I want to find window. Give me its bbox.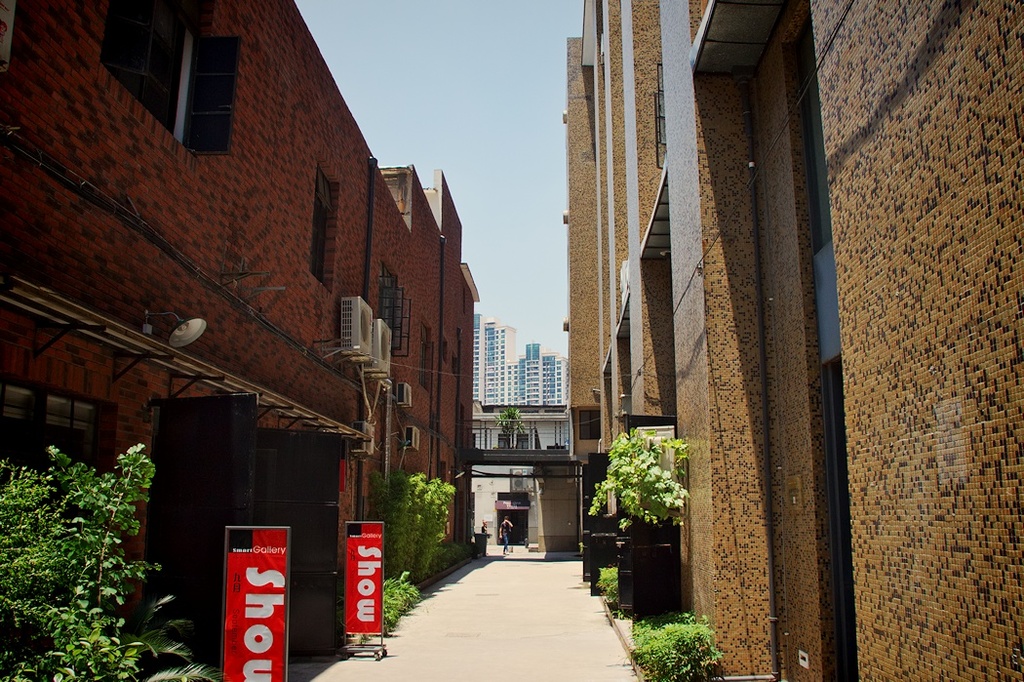
<bbox>418, 321, 434, 391</bbox>.
